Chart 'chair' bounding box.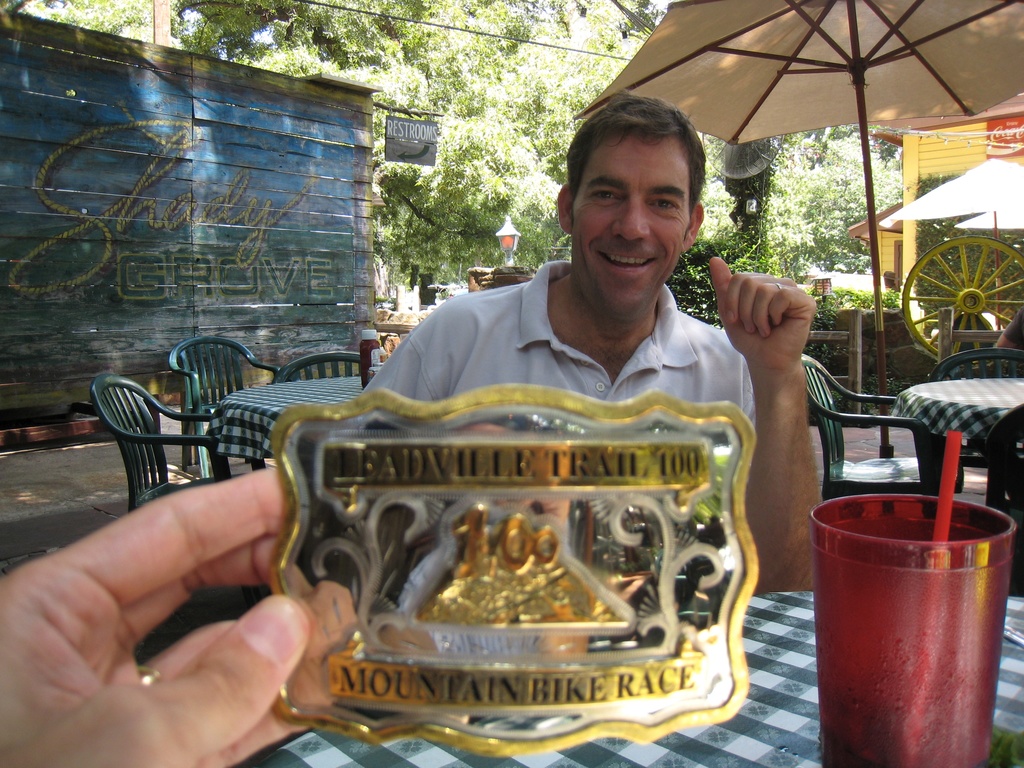
Charted: <bbox>276, 348, 366, 383</bbox>.
